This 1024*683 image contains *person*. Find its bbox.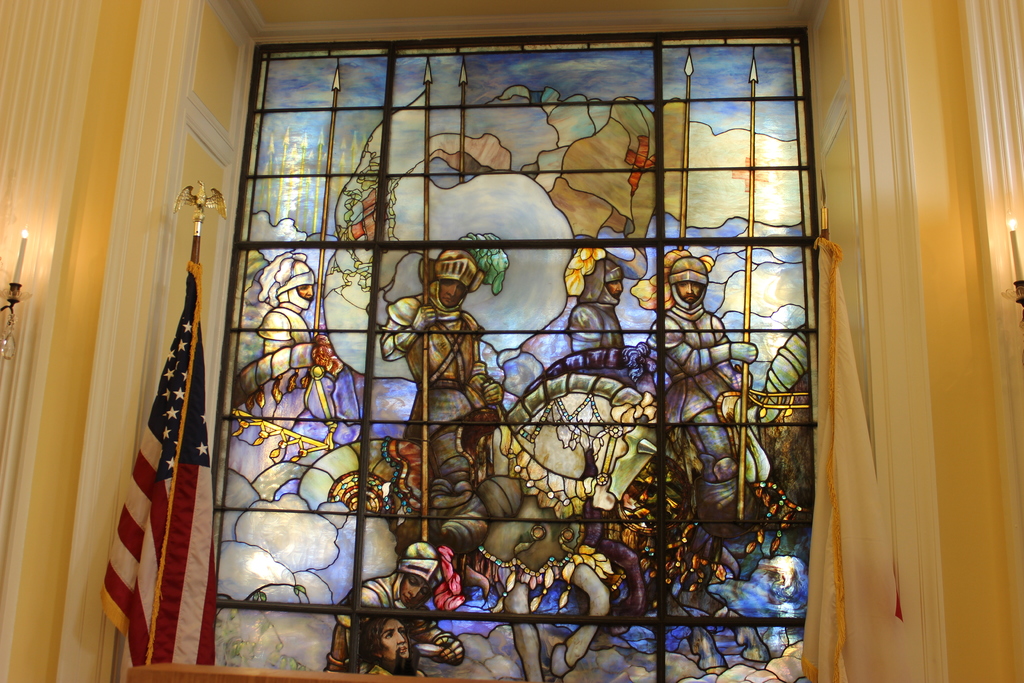
(x1=385, y1=284, x2=508, y2=538).
